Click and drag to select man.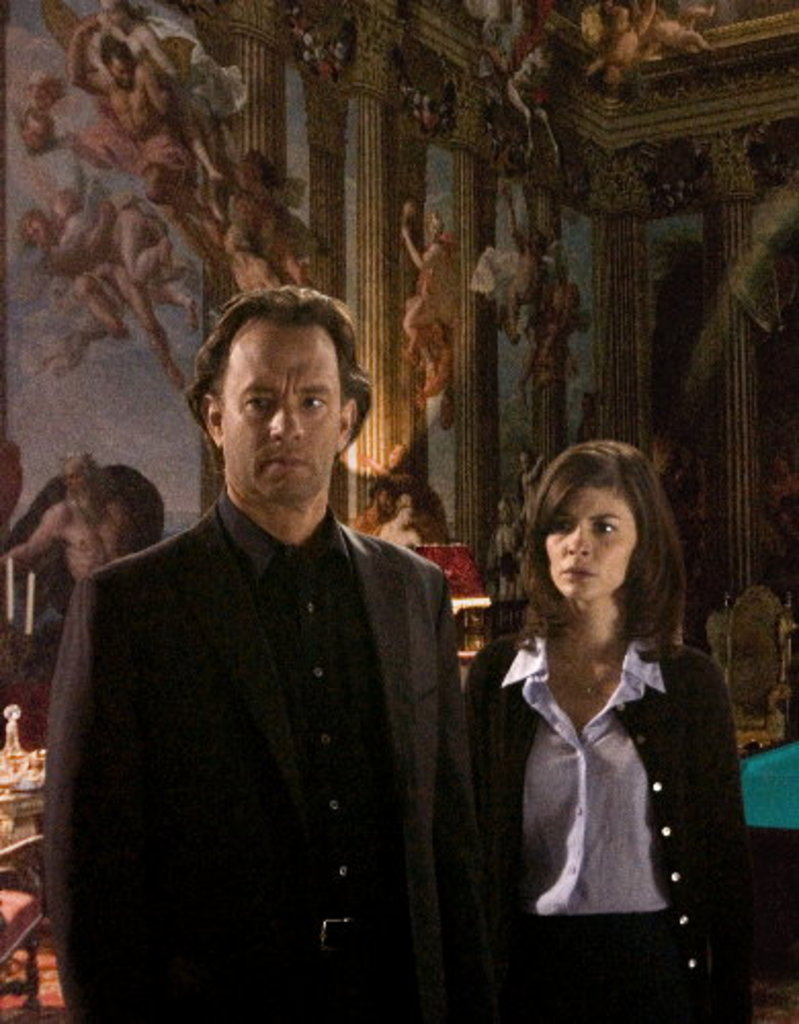
Selection: (27, 289, 508, 995).
